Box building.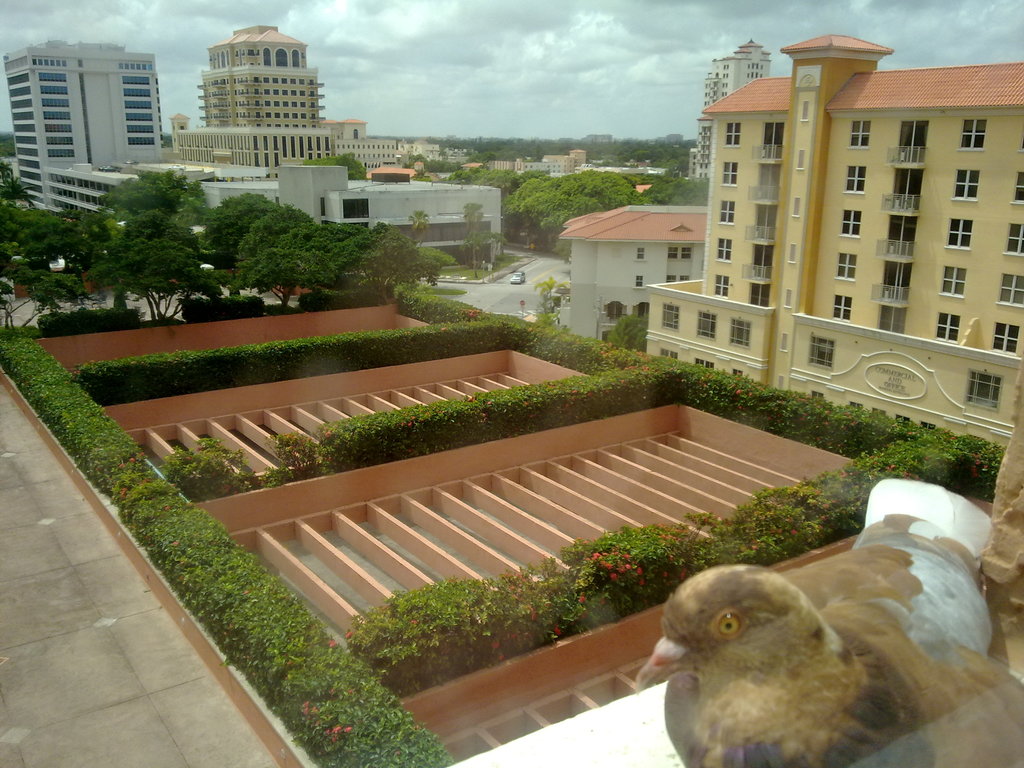
(left=173, top=17, right=400, bottom=179).
